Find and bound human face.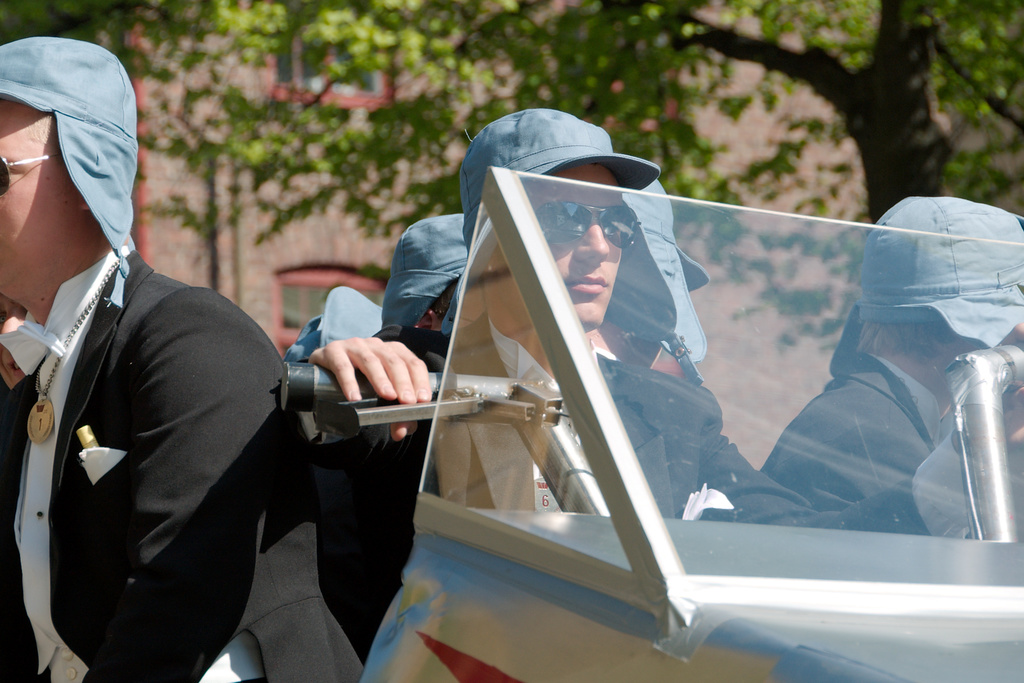
Bound: rect(0, 100, 78, 292).
